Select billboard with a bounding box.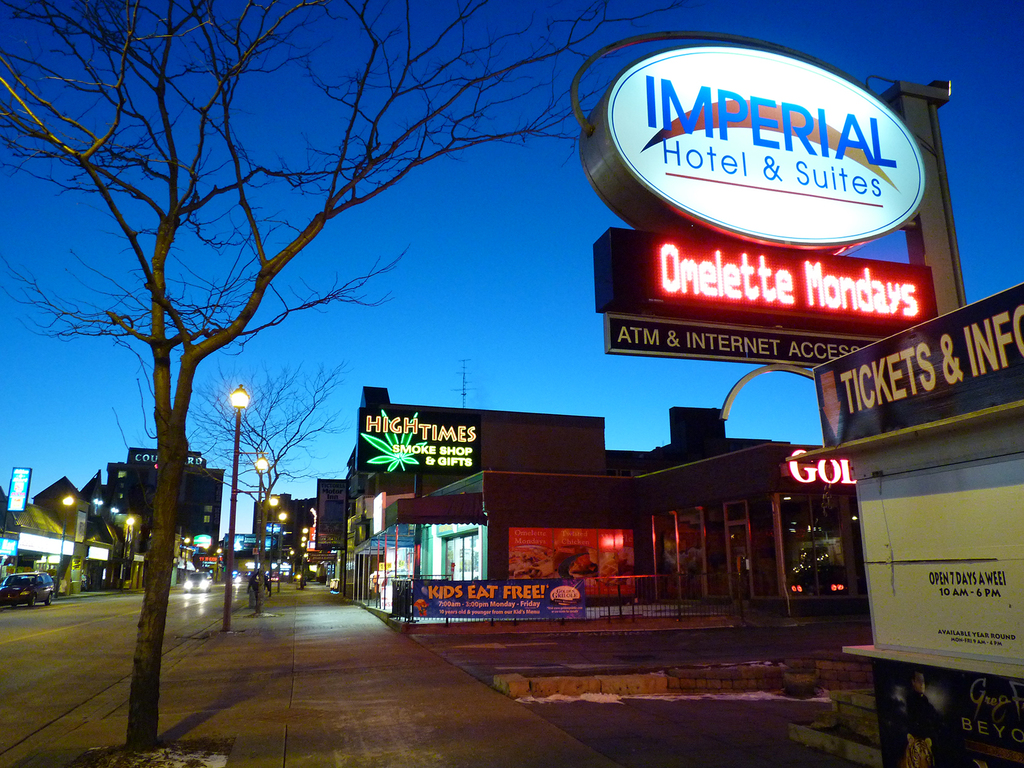
bbox=(575, 25, 977, 379).
